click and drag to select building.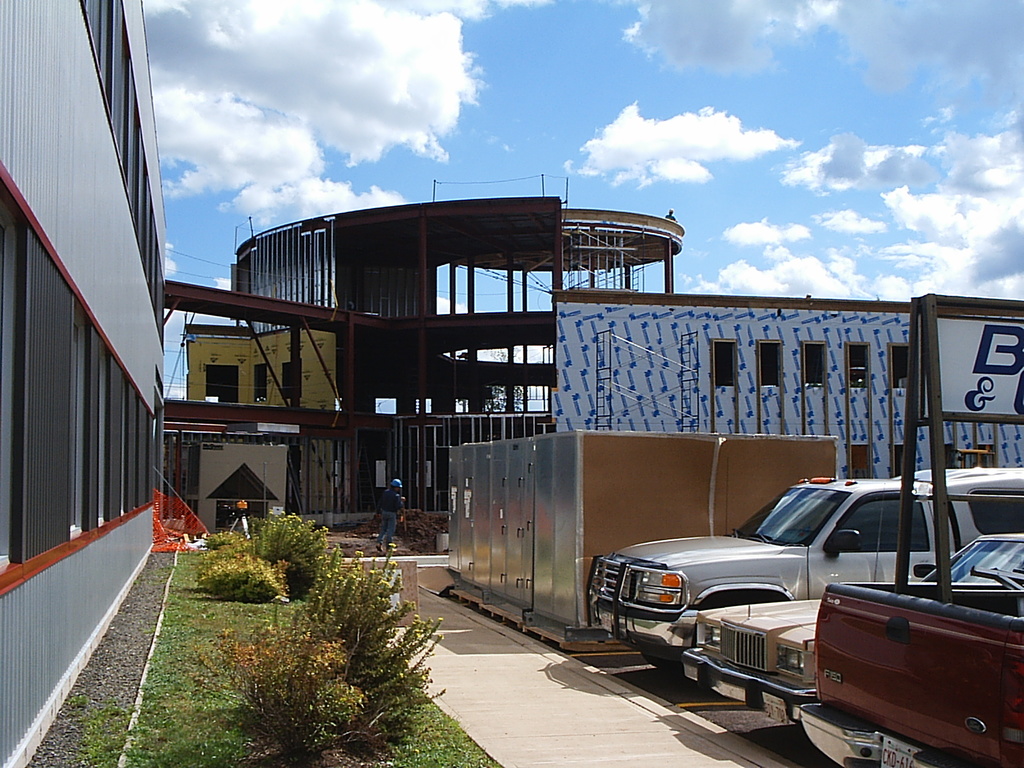
Selection: box(188, 177, 687, 529).
